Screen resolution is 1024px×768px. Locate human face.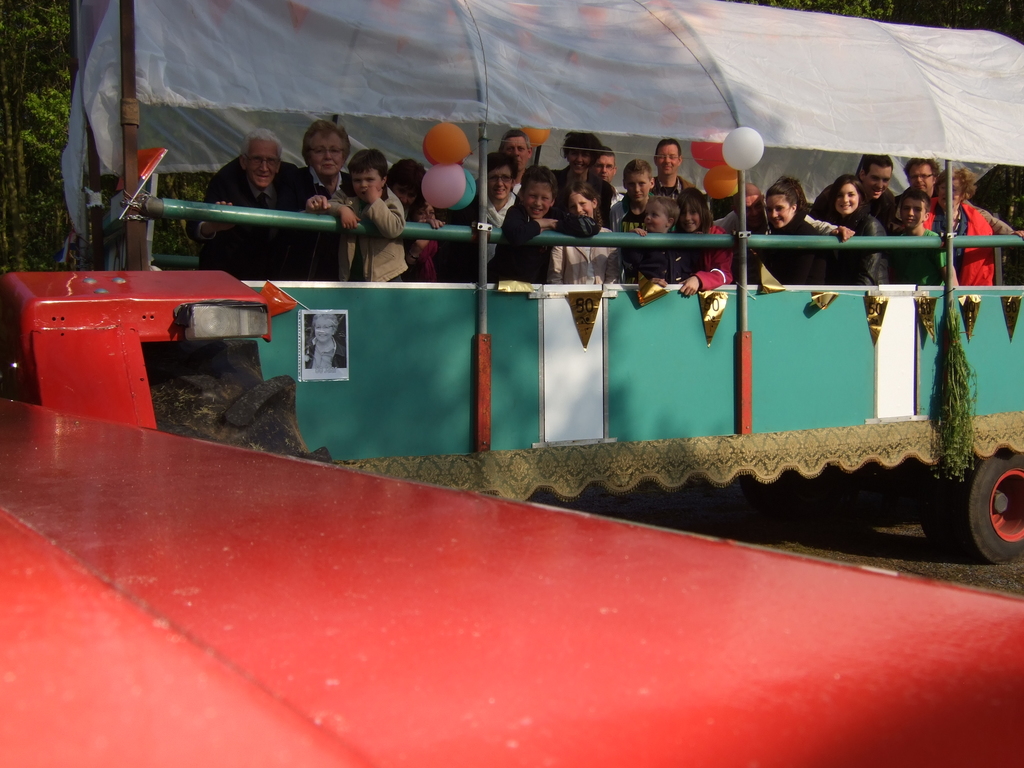
[x1=900, y1=199, x2=917, y2=229].
